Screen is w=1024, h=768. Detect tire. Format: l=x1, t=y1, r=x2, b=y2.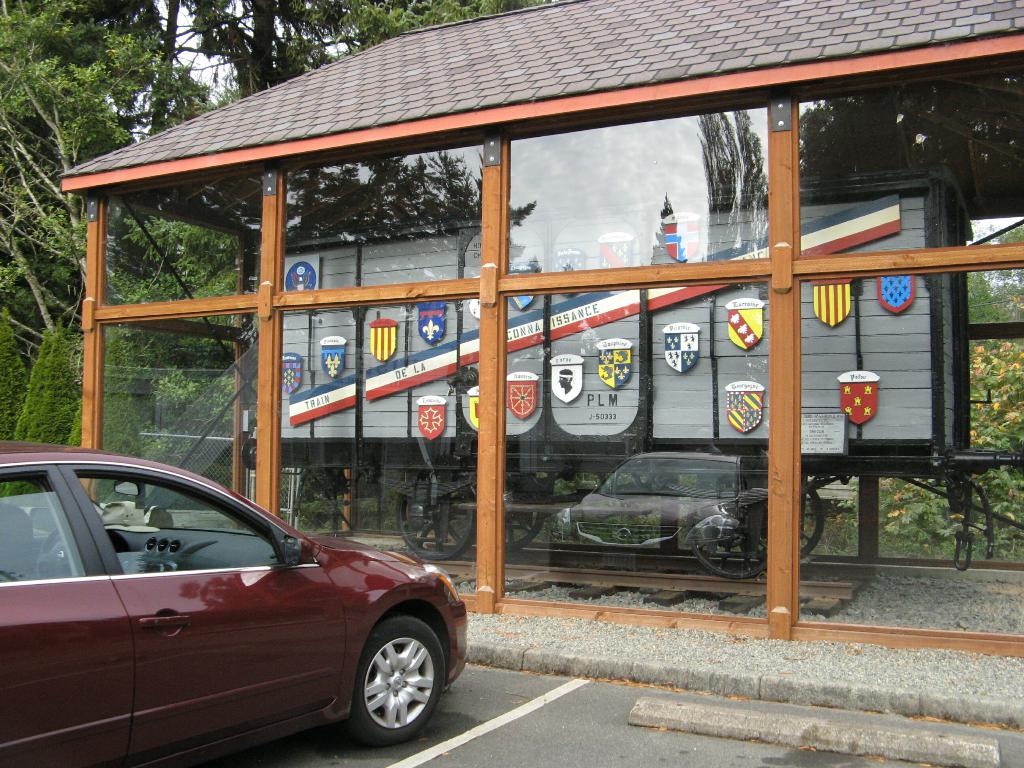
l=396, t=458, r=479, b=565.
